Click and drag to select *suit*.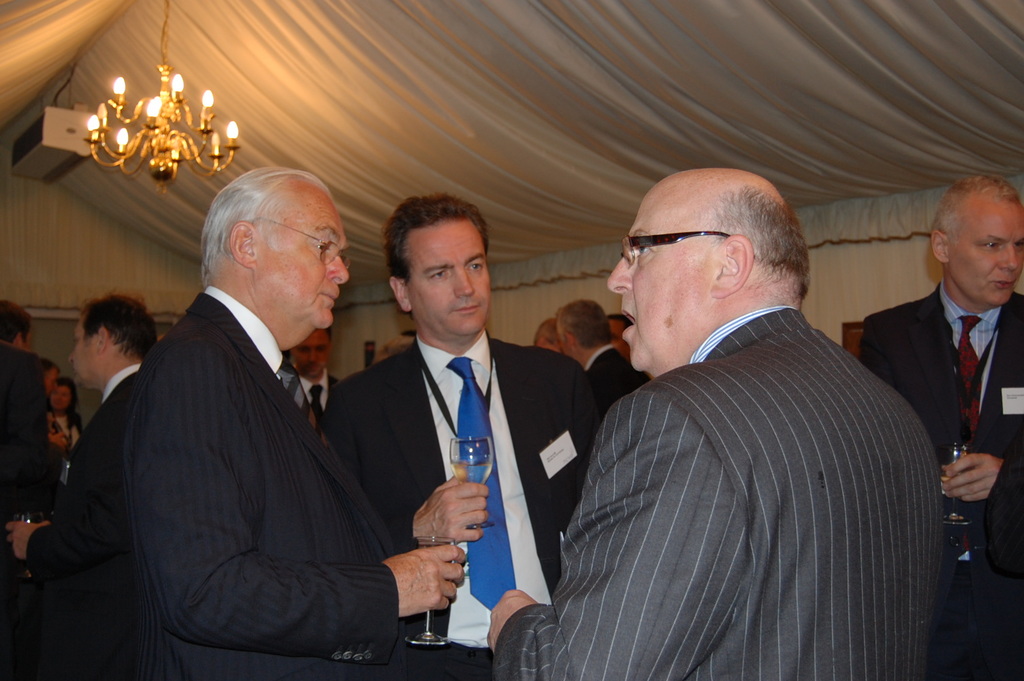
Selection: l=874, t=193, r=1023, b=588.
